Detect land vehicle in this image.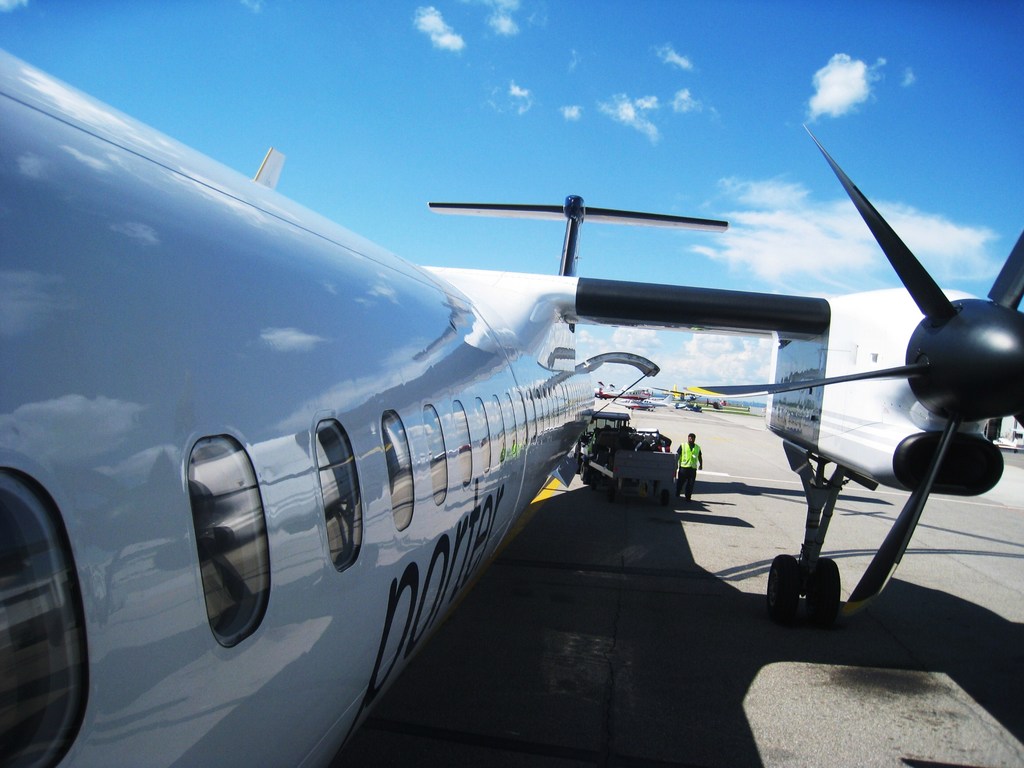
Detection: 569 406 677 504.
